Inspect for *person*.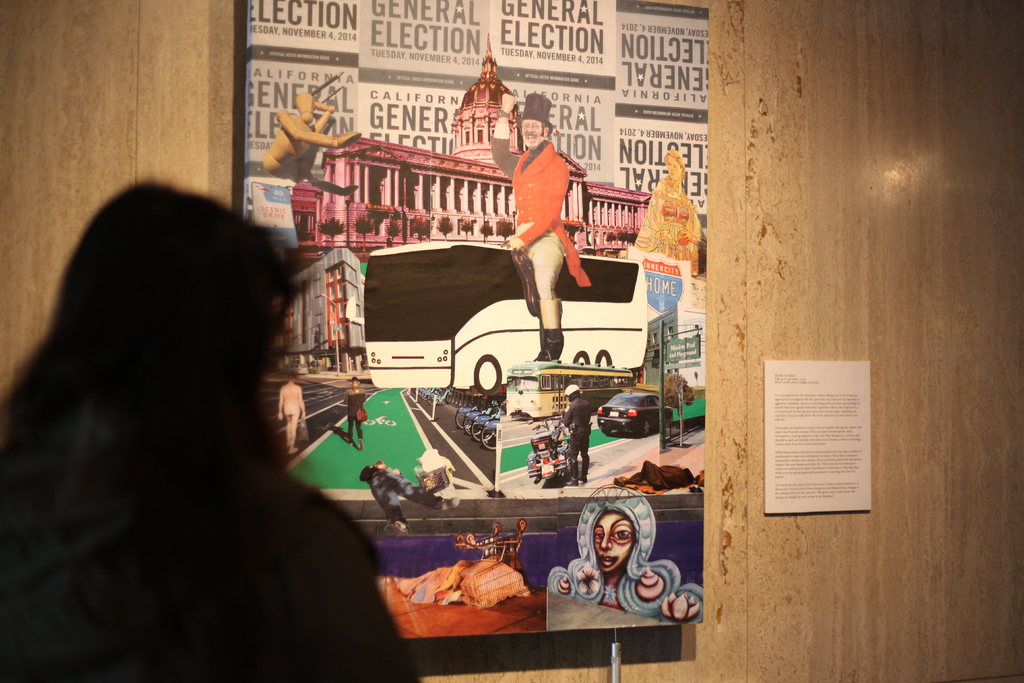
Inspection: BBox(282, 372, 303, 452).
